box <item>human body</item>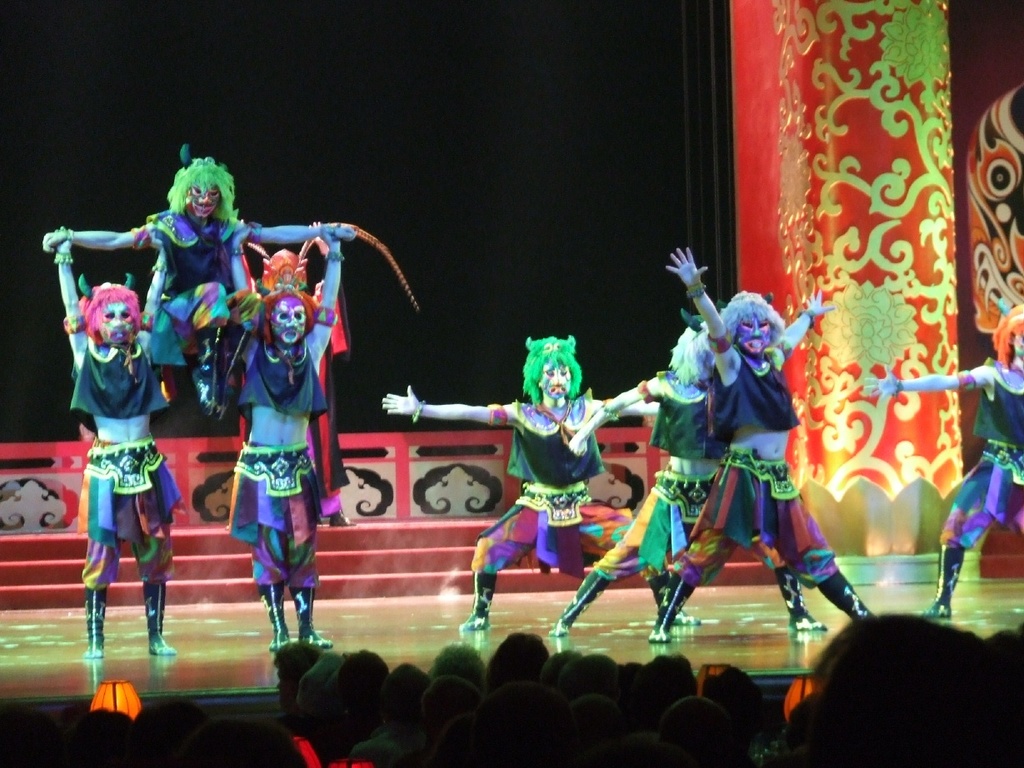
383, 337, 664, 626
